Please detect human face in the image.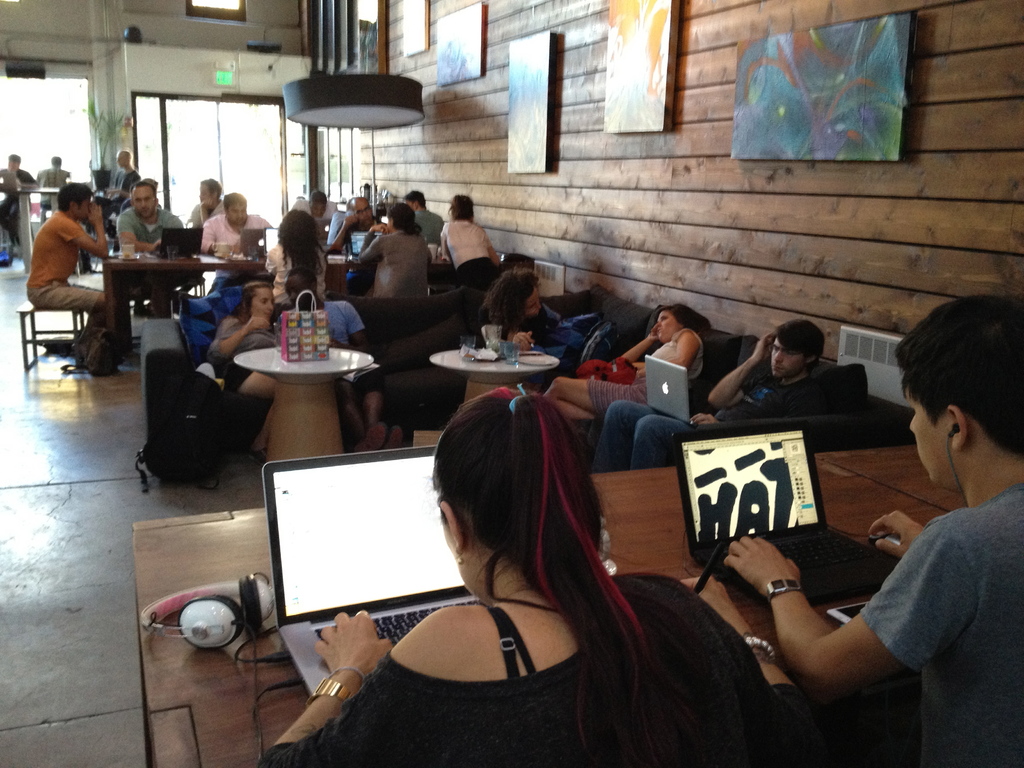
<region>769, 340, 805, 378</region>.
